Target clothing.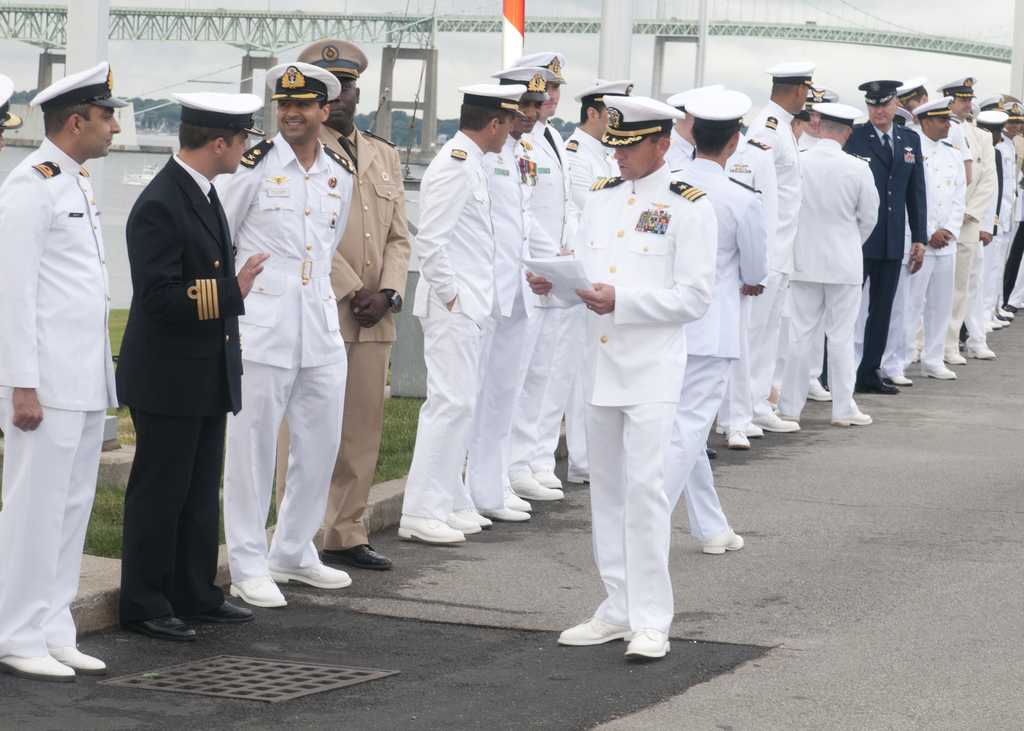
Target region: (463,129,559,512).
